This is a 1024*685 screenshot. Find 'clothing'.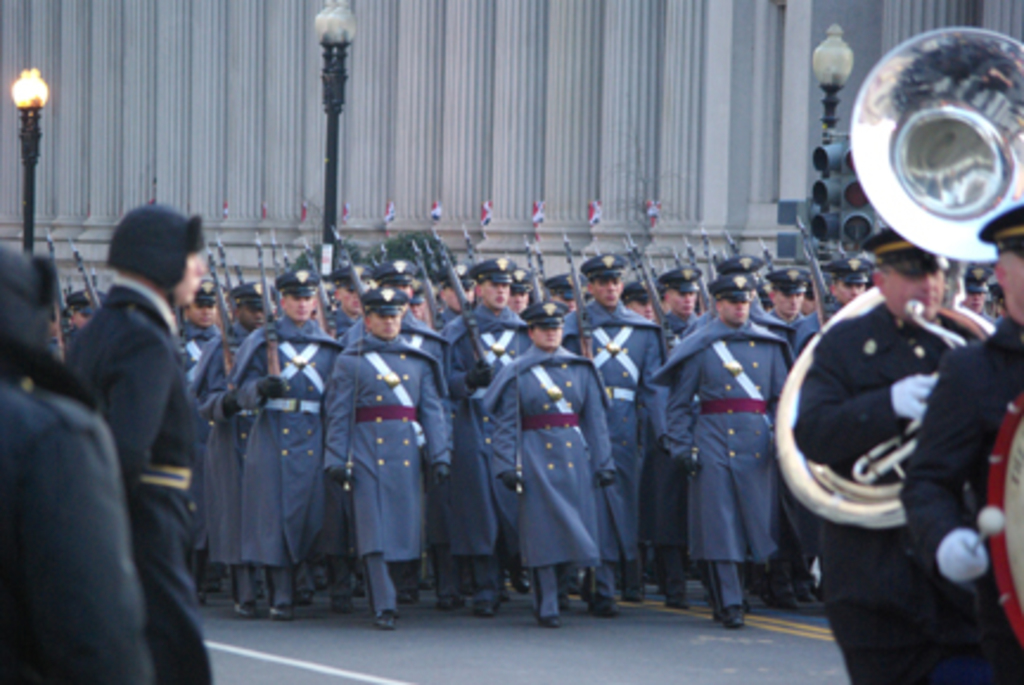
Bounding box: bbox(178, 318, 258, 609).
